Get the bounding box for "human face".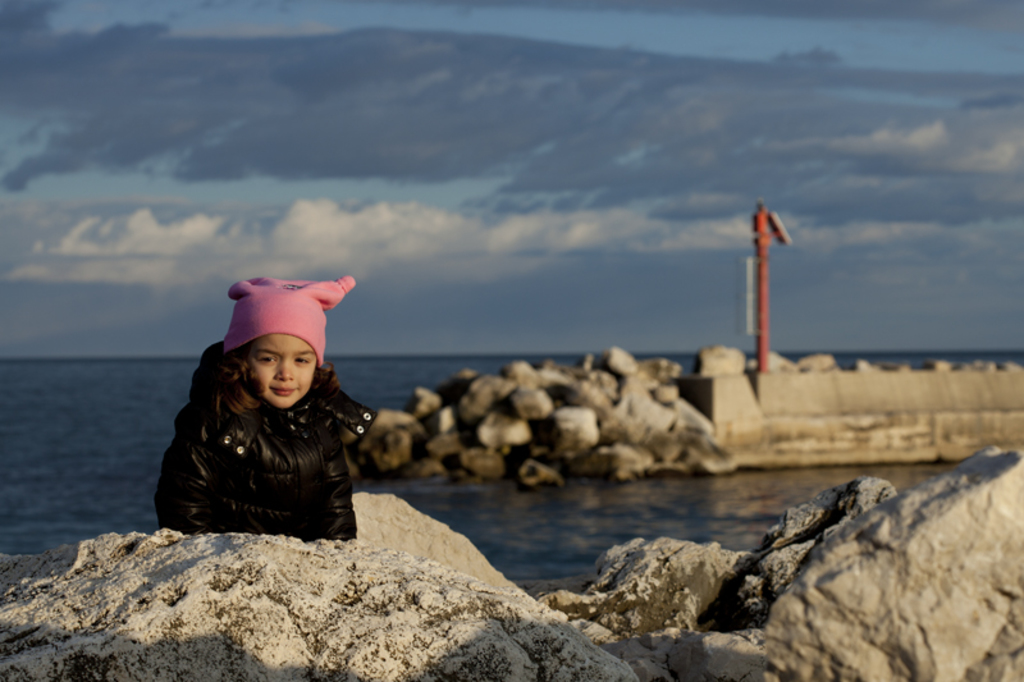
(248, 328, 319, 411).
